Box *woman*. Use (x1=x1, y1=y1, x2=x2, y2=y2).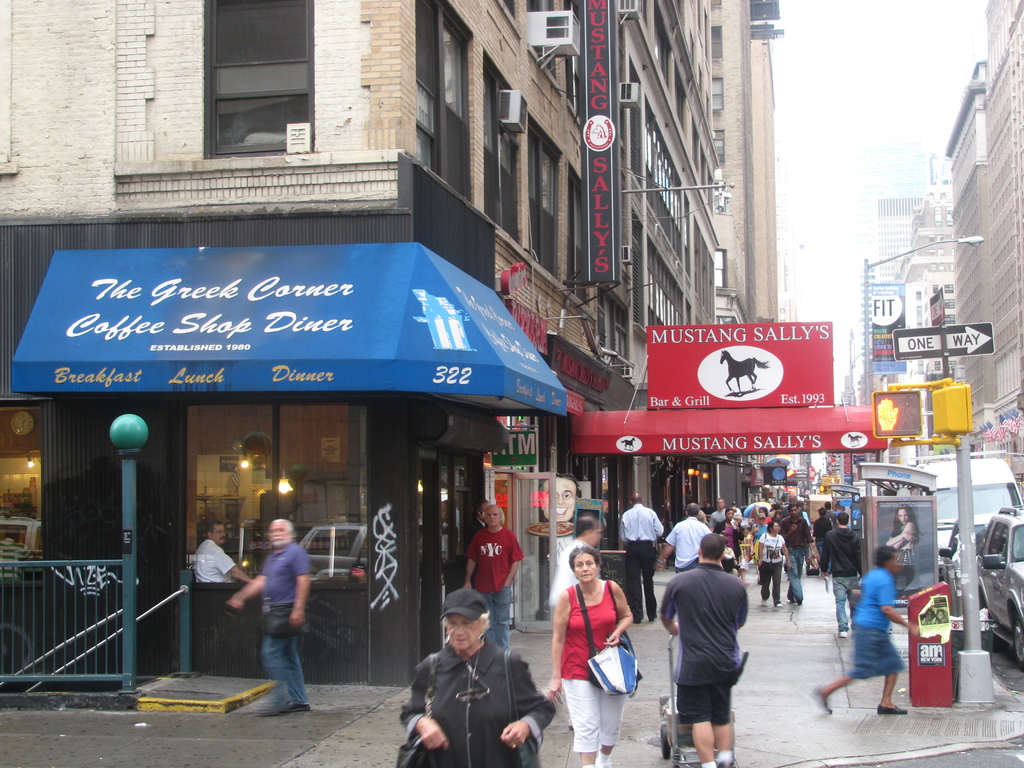
(x1=807, y1=541, x2=924, y2=714).
